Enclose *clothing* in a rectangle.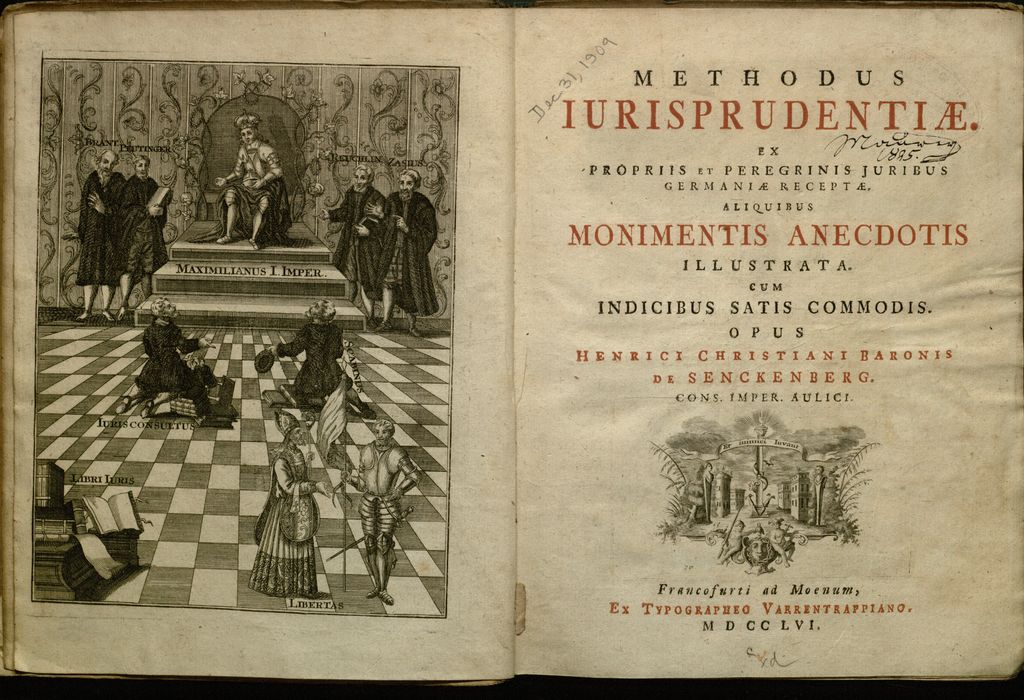
x1=326 y1=181 x2=410 y2=324.
